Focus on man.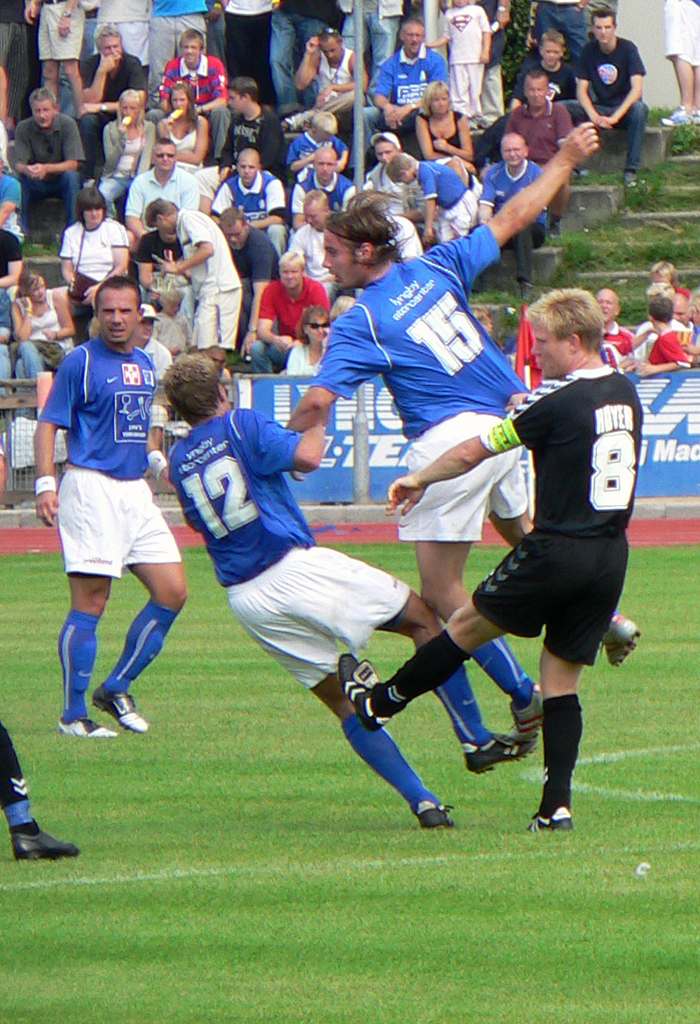
Focused at crop(291, 125, 619, 754).
